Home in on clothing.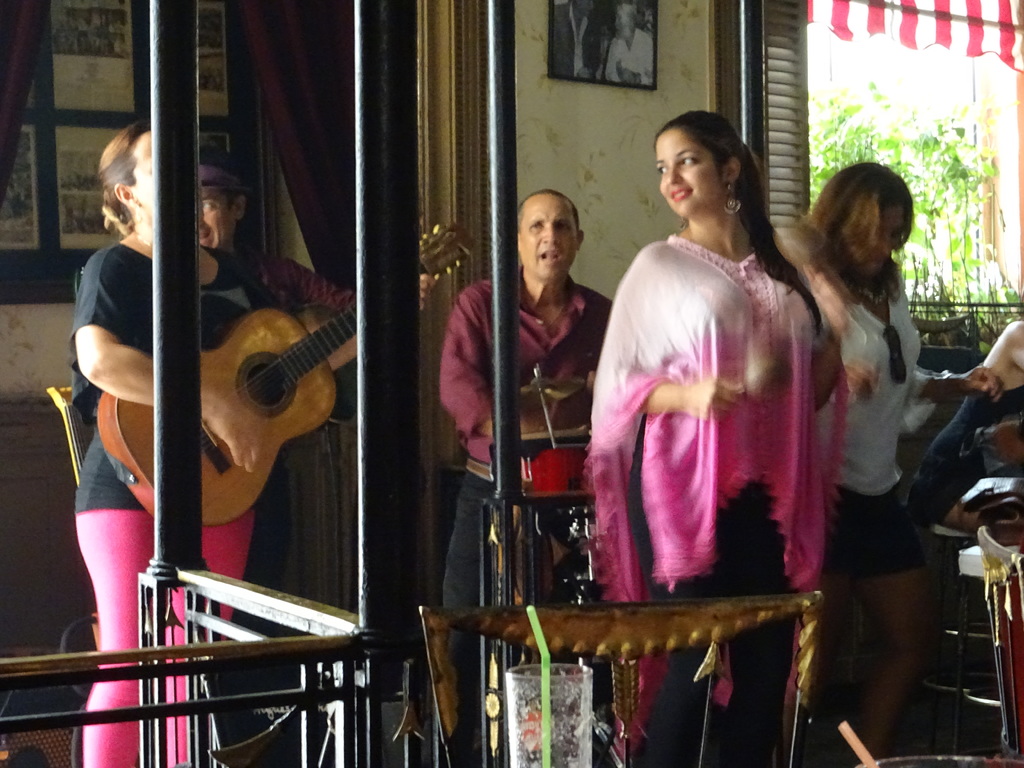
Homed in at x1=427 y1=260 x2=609 y2=712.
